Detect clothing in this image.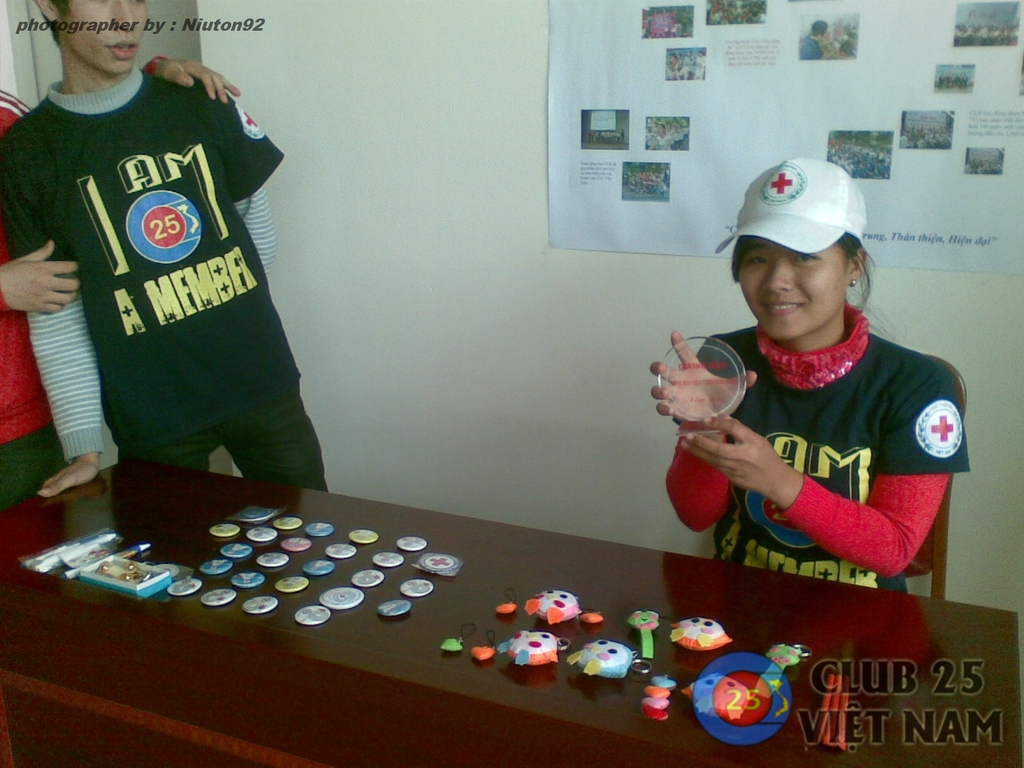
Detection: crop(662, 298, 971, 596).
